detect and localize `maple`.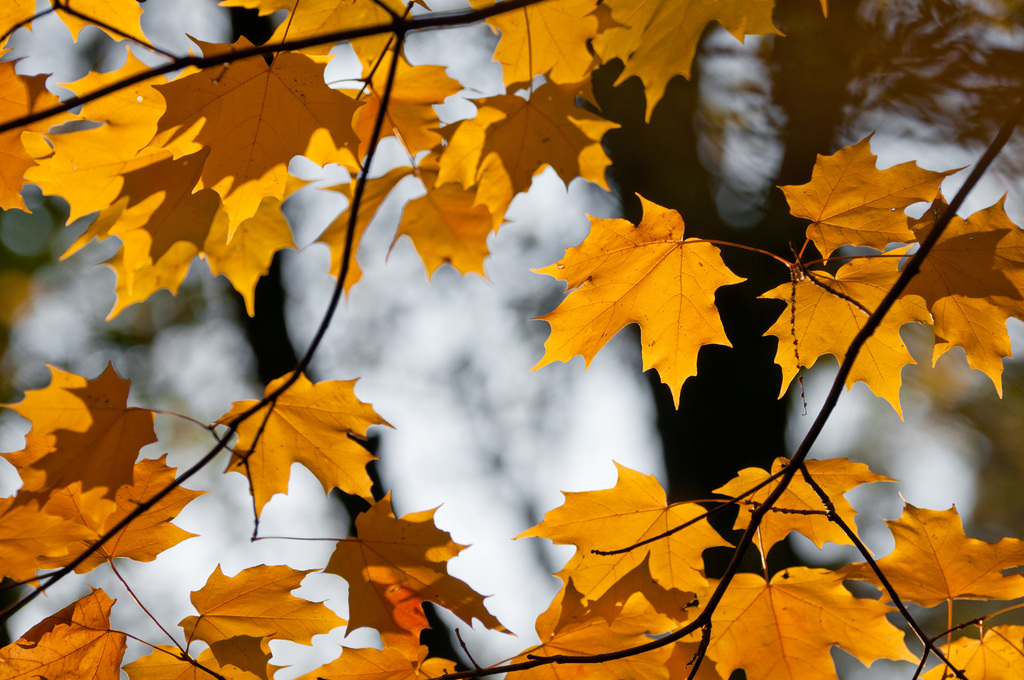
Localized at region(531, 193, 787, 411).
